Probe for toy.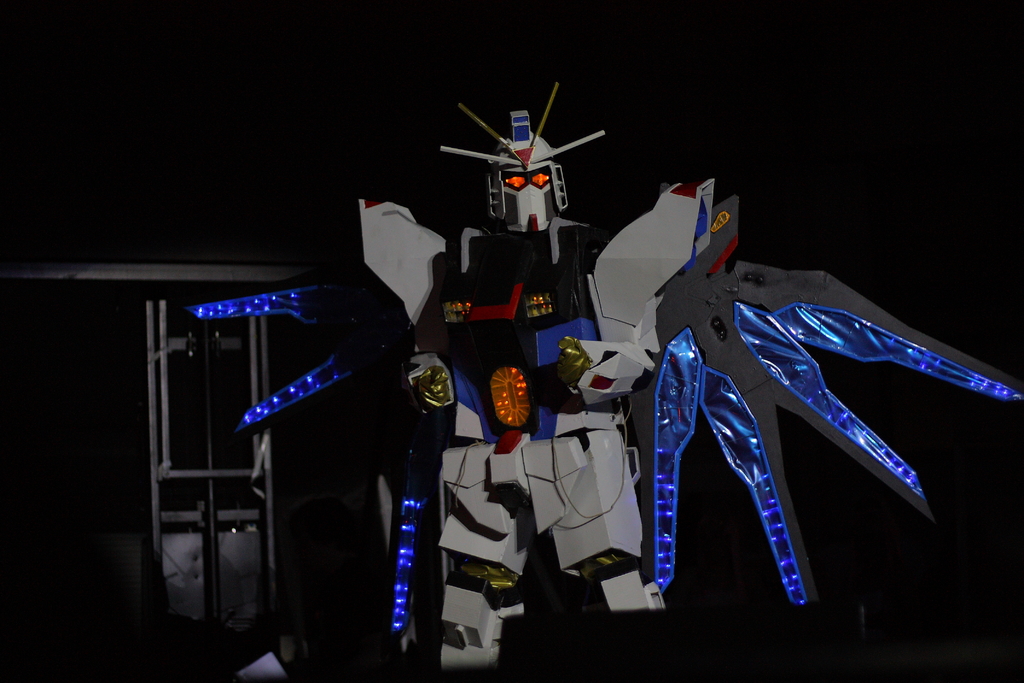
Probe result: detection(161, 135, 957, 604).
